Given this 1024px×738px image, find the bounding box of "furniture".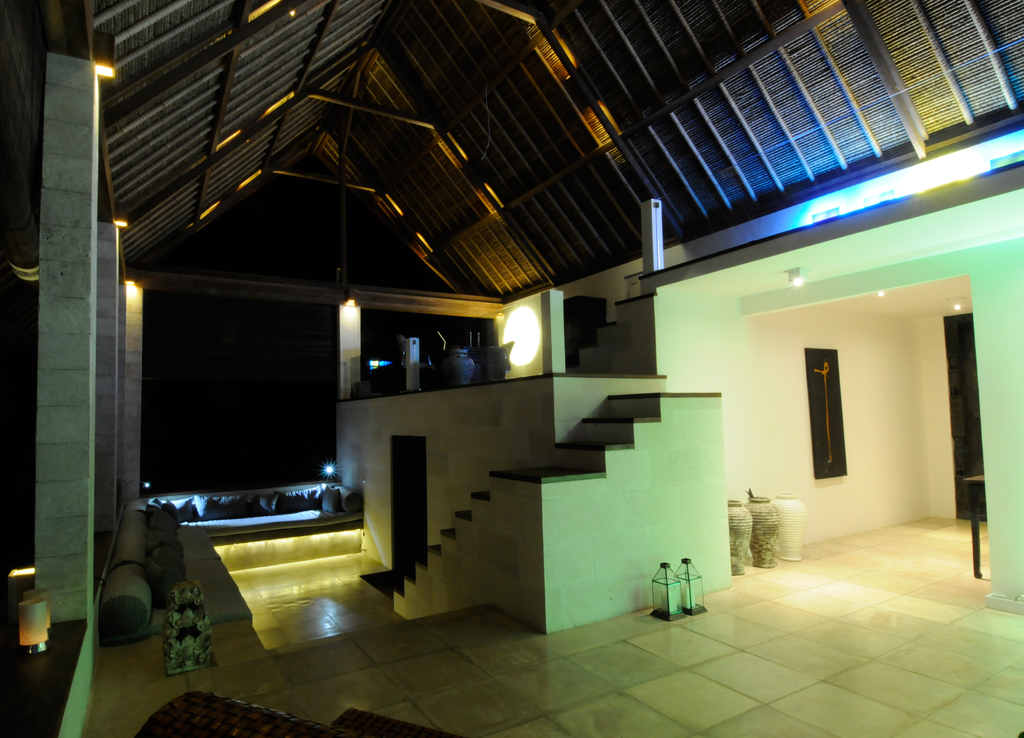
Rect(100, 480, 364, 645).
